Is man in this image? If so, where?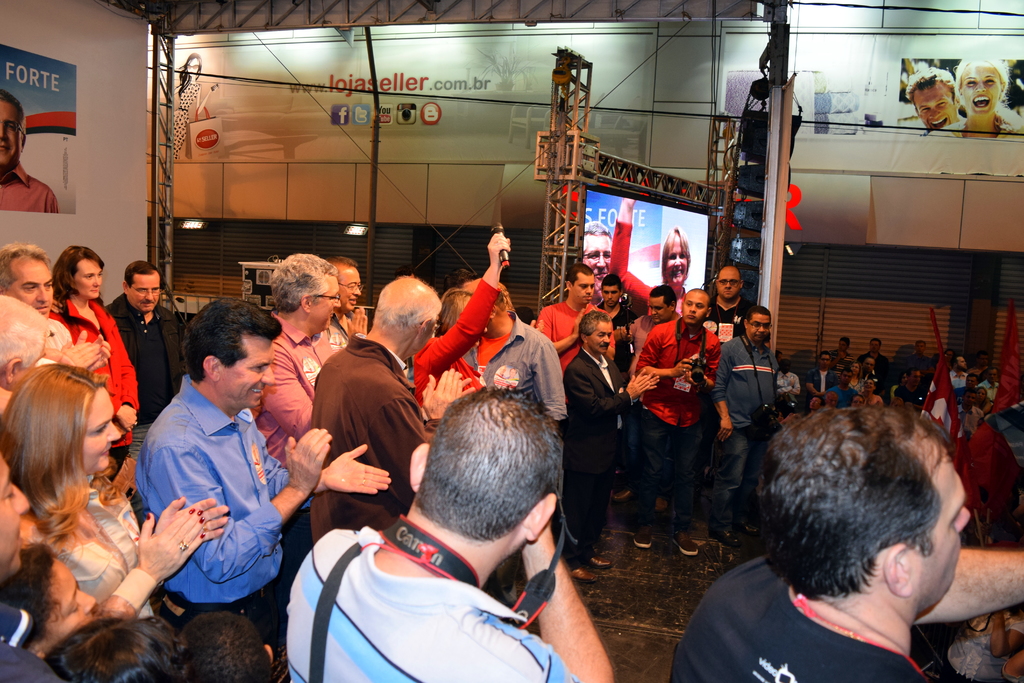
Yes, at pyautogui.locateOnScreen(323, 260, 370, 350).
